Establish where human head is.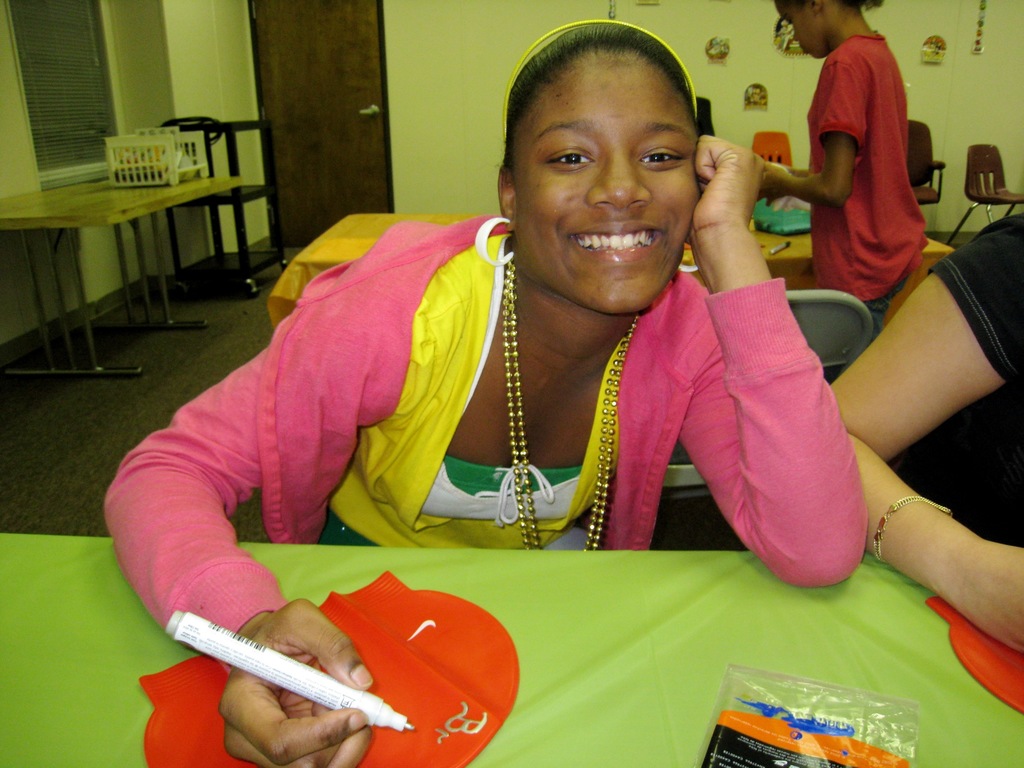
Established at <box>771,0,866,63</box>.
